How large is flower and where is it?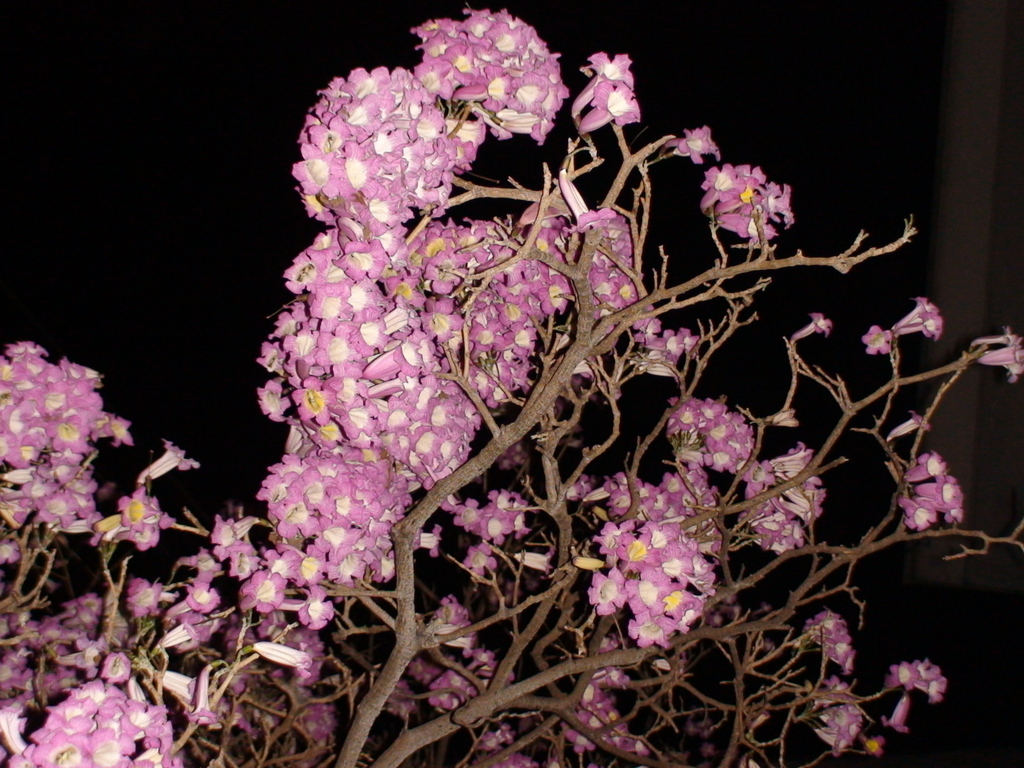
Bounding box: bbox(423, 590, 476, 643).
